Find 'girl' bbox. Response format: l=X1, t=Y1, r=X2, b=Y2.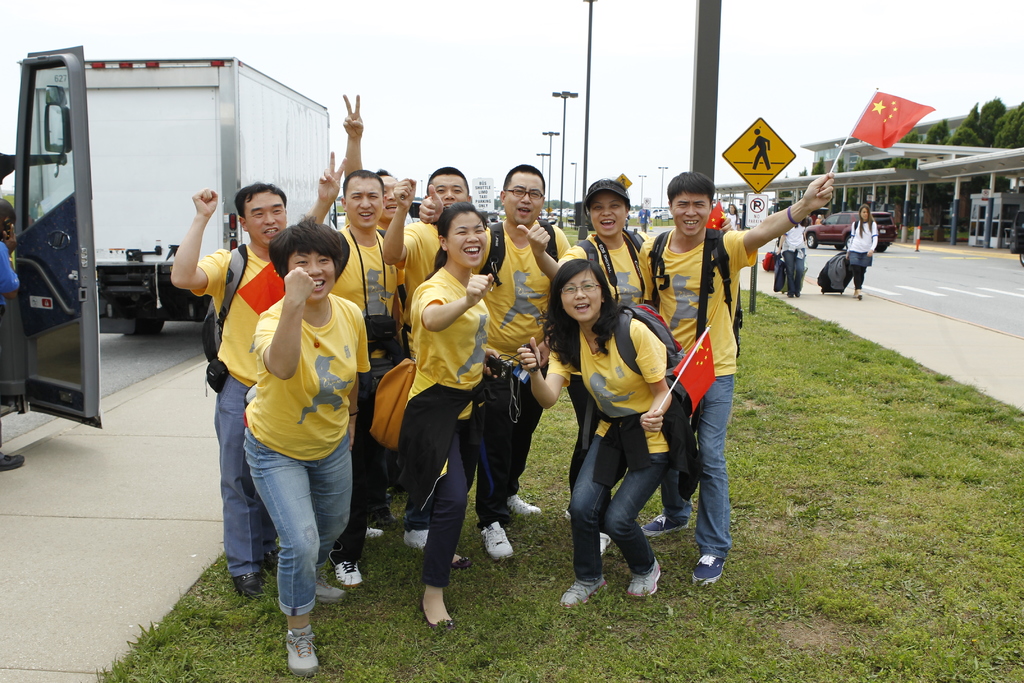
l=397, t=202, r=499, b=628.
